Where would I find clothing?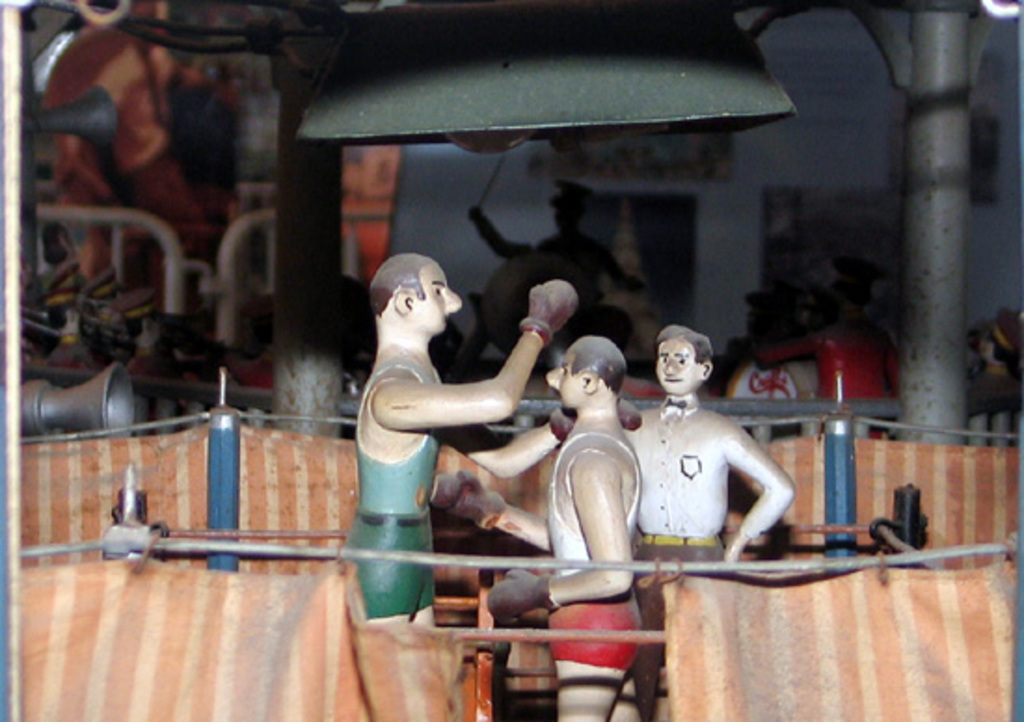
At bbox(626, 396, 789, 720).
